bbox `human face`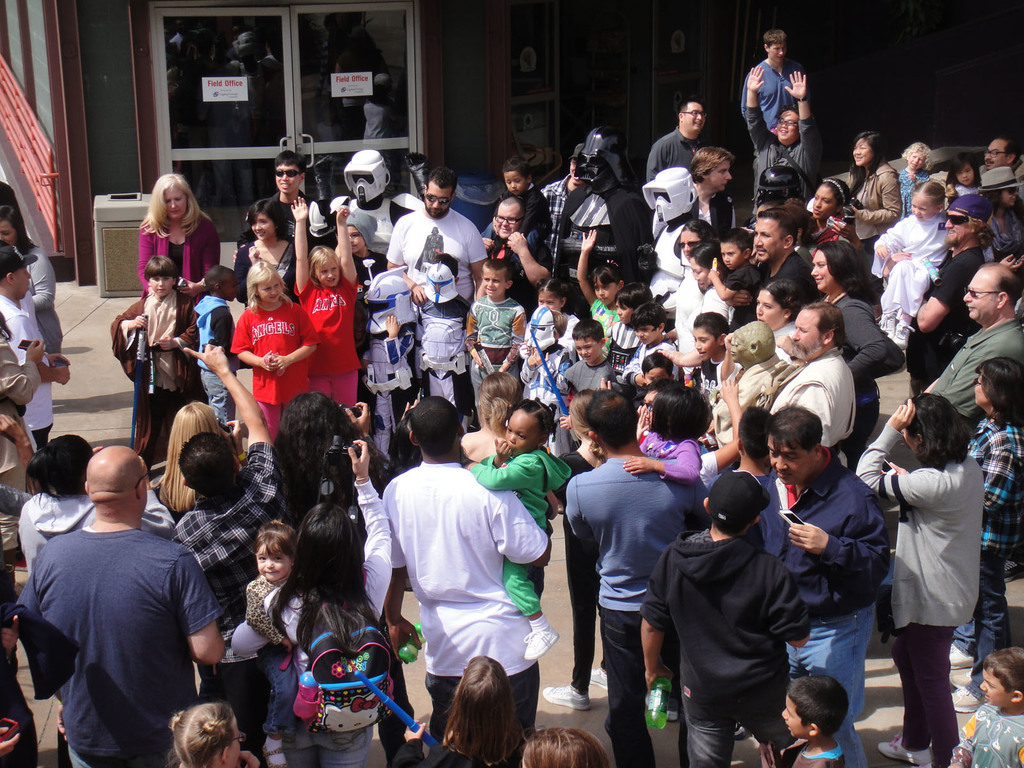
[x1=483, y1=268, x2=505, y2=299]
